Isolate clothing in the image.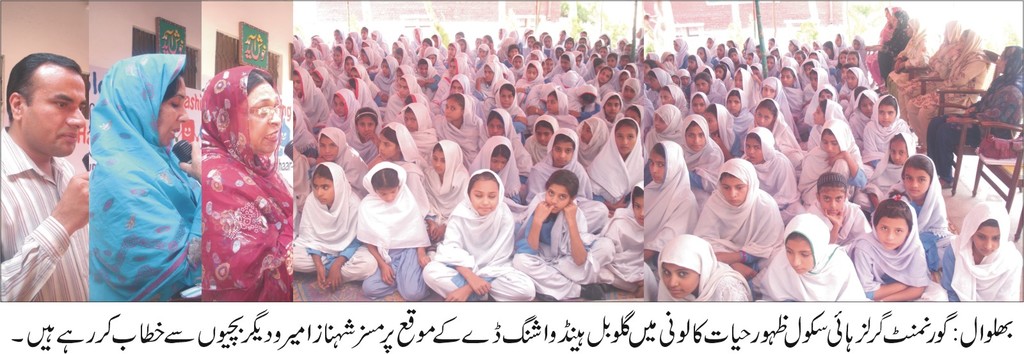
Isolated region: <region>925, 40, 1023, 191</region>.
